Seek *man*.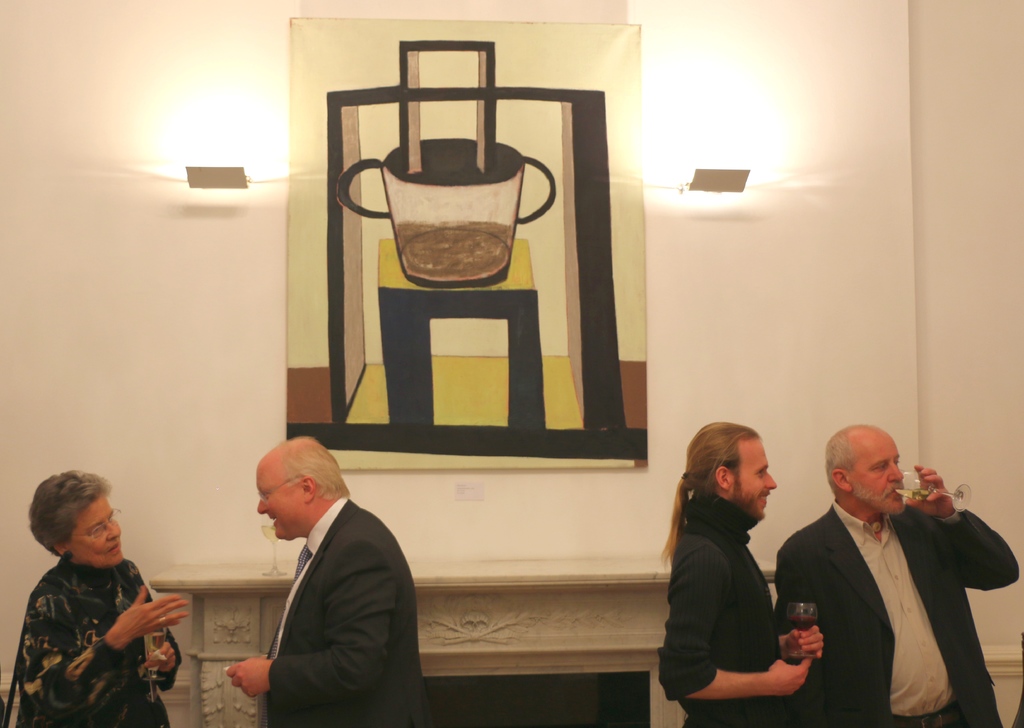
Rect(221, 433, 438, 727).
